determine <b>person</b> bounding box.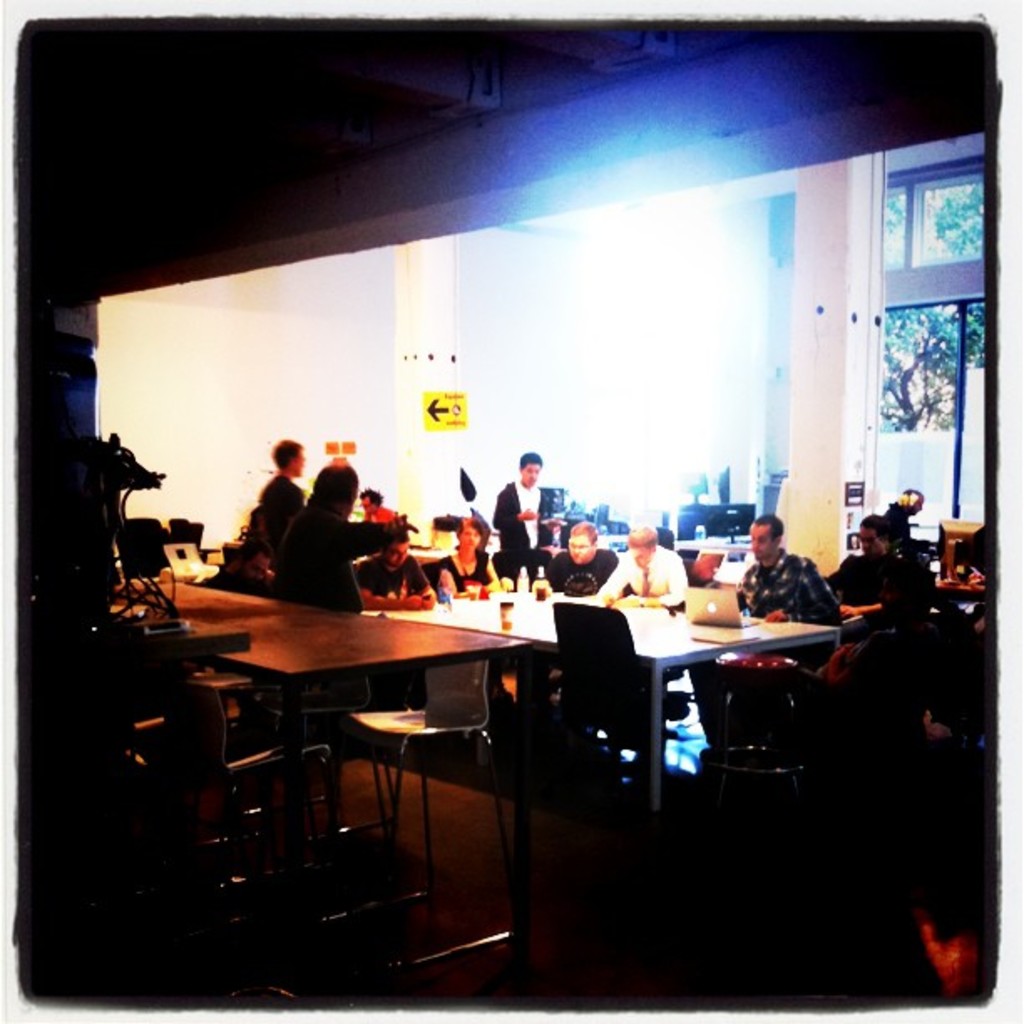
Determined: box=[273, 457, 361, 609].
